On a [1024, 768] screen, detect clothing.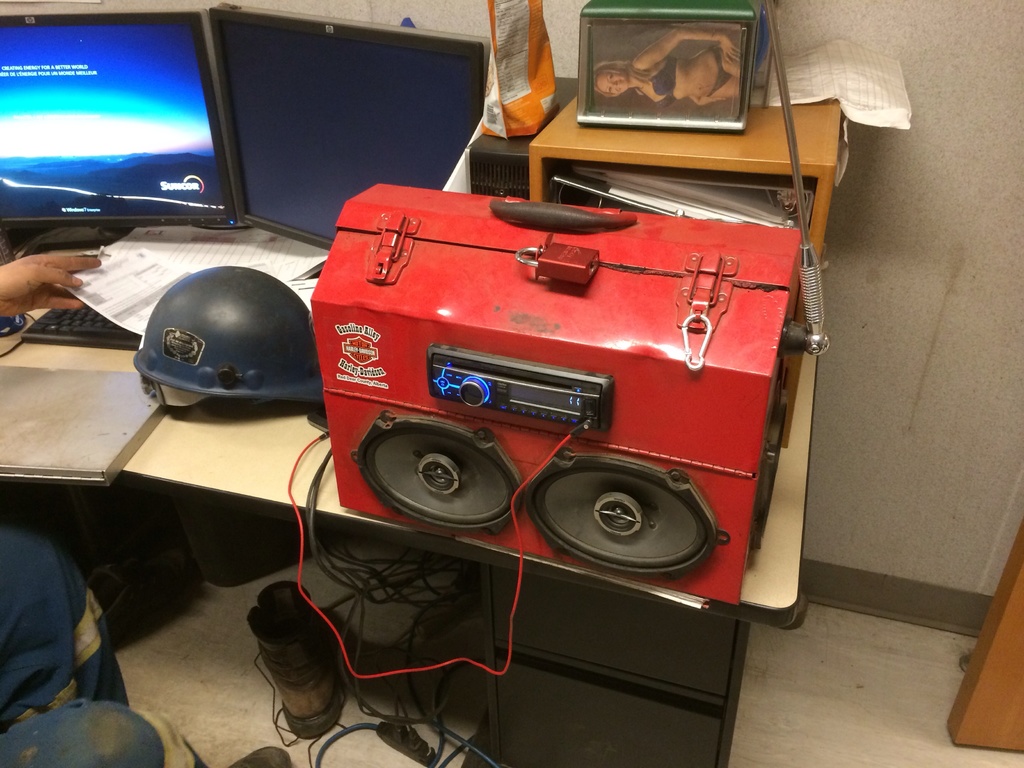
region(645, 58, 678, 102).
